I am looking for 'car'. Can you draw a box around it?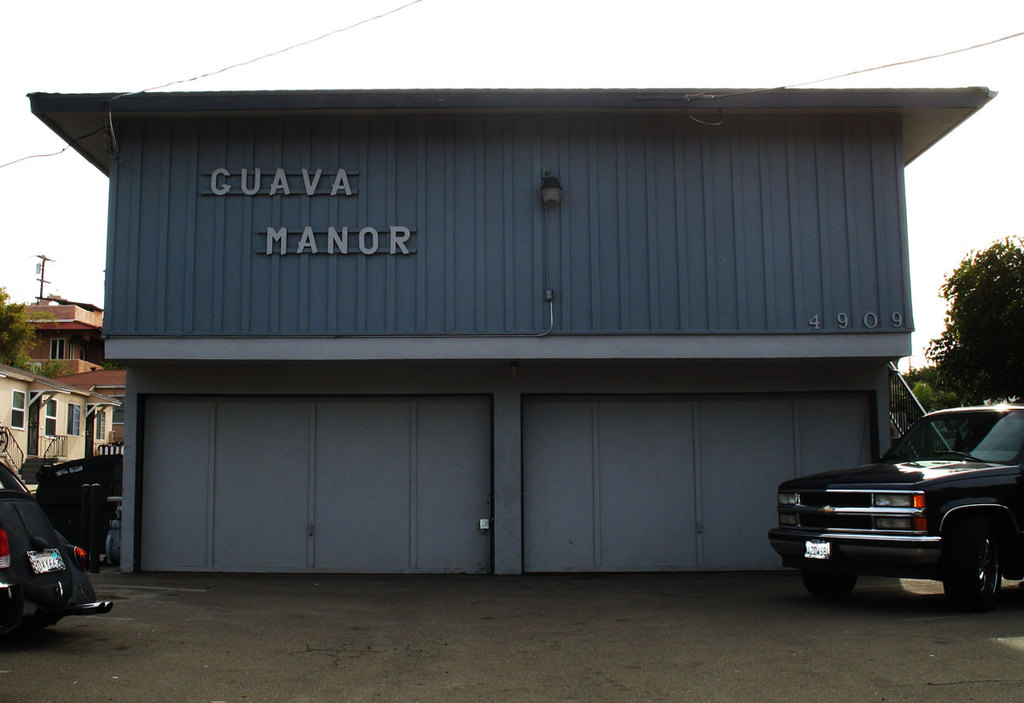
Sure, the bounding box is pyautogui.locateOnScreen(767, 401, 1023, 605).
